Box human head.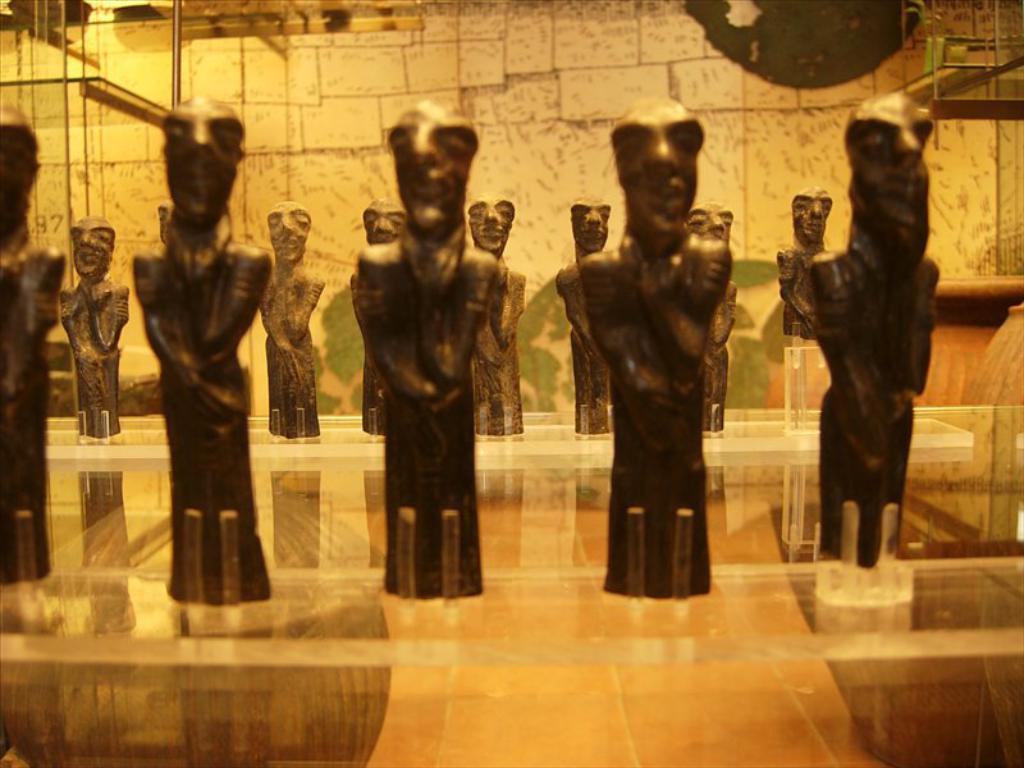
region(689, 198, 732, 239).
